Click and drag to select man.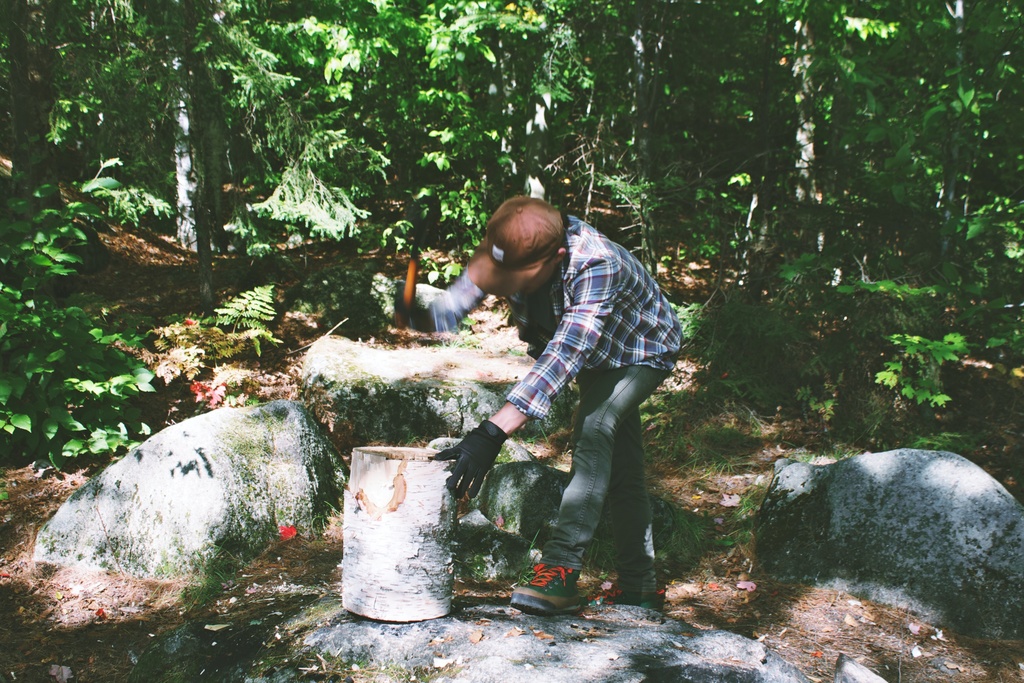
Selection: box=[407, 199, 682, 602].
